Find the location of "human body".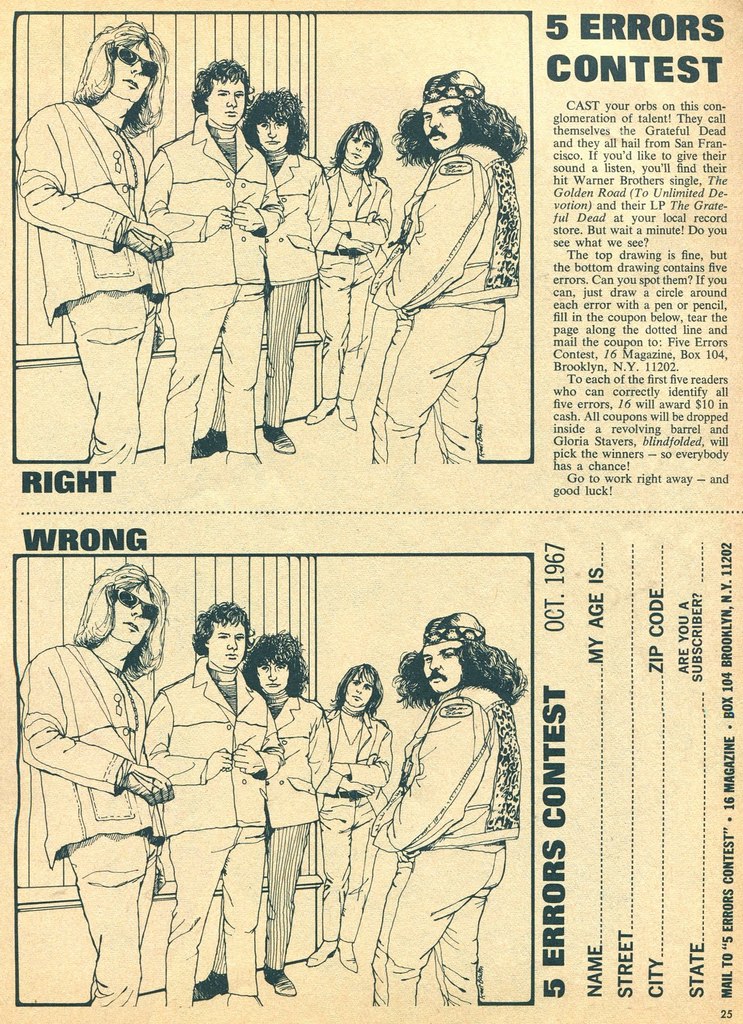
Location: region(191, 627, 338, 1000).
